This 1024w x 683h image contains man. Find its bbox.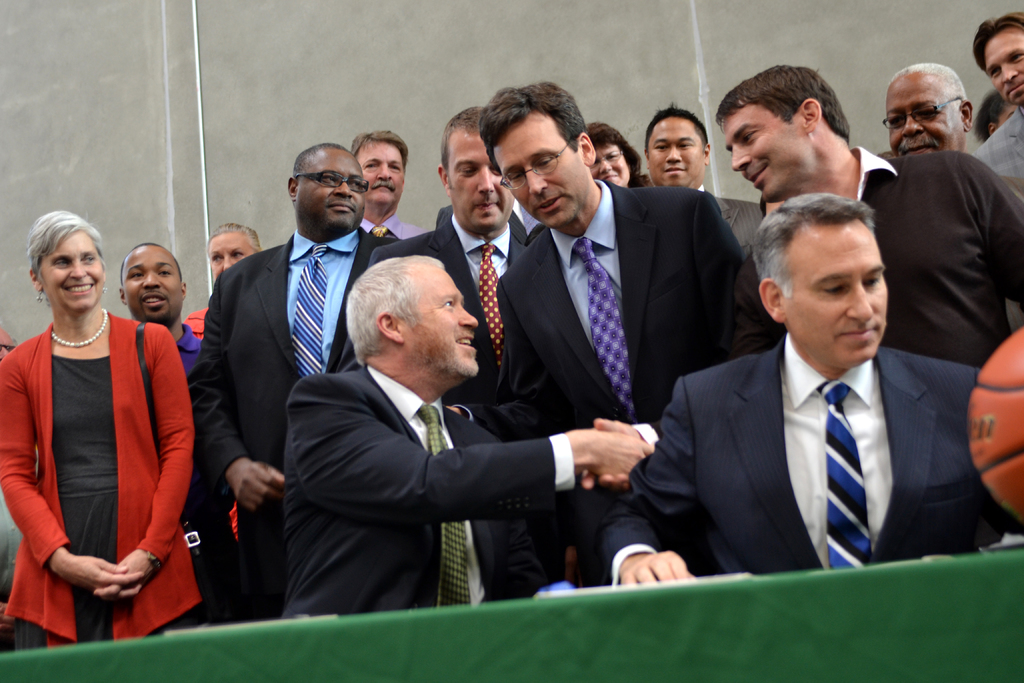
box=[188, 218, 266, 348].
